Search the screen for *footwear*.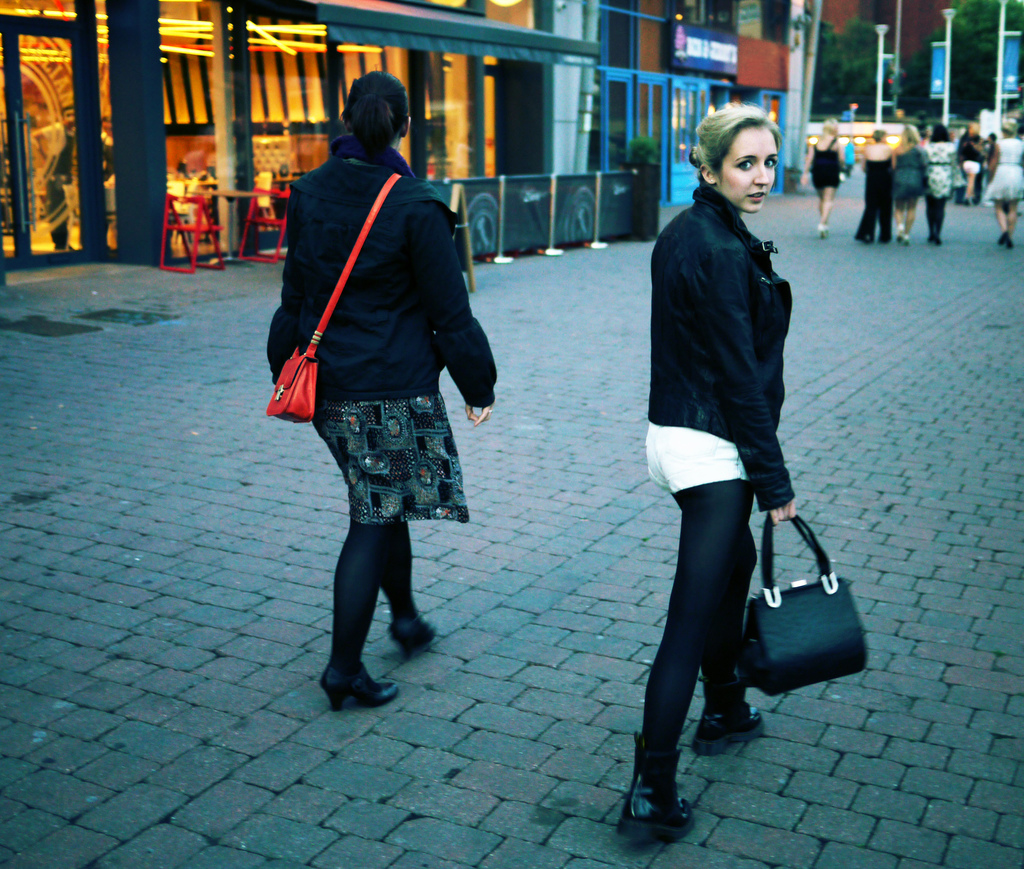
Found at BBox(997, 231, 1009, 246).
